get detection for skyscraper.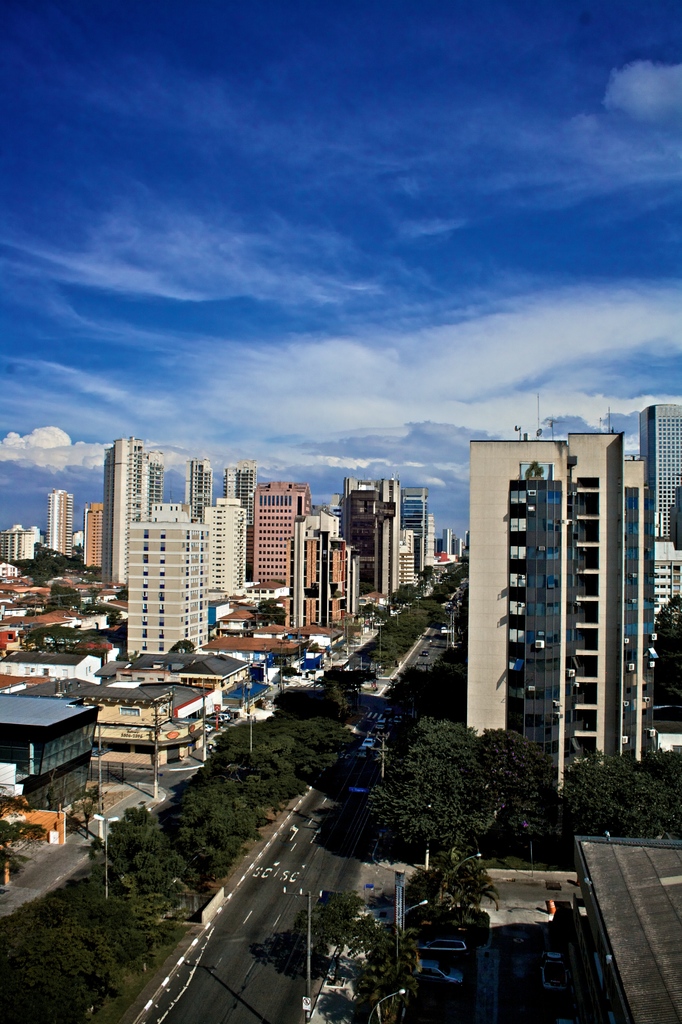
Detection: [x1=288, y1=522, x2=353, y2=637].
